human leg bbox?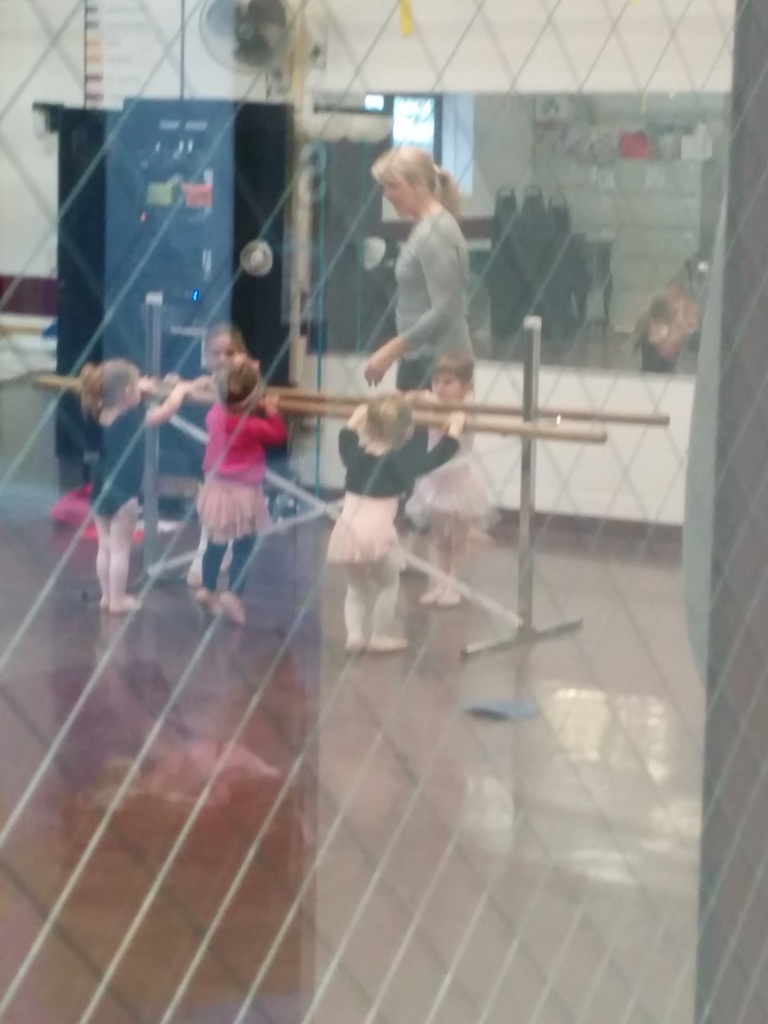
bbox=(186, 519, 204, 591)
